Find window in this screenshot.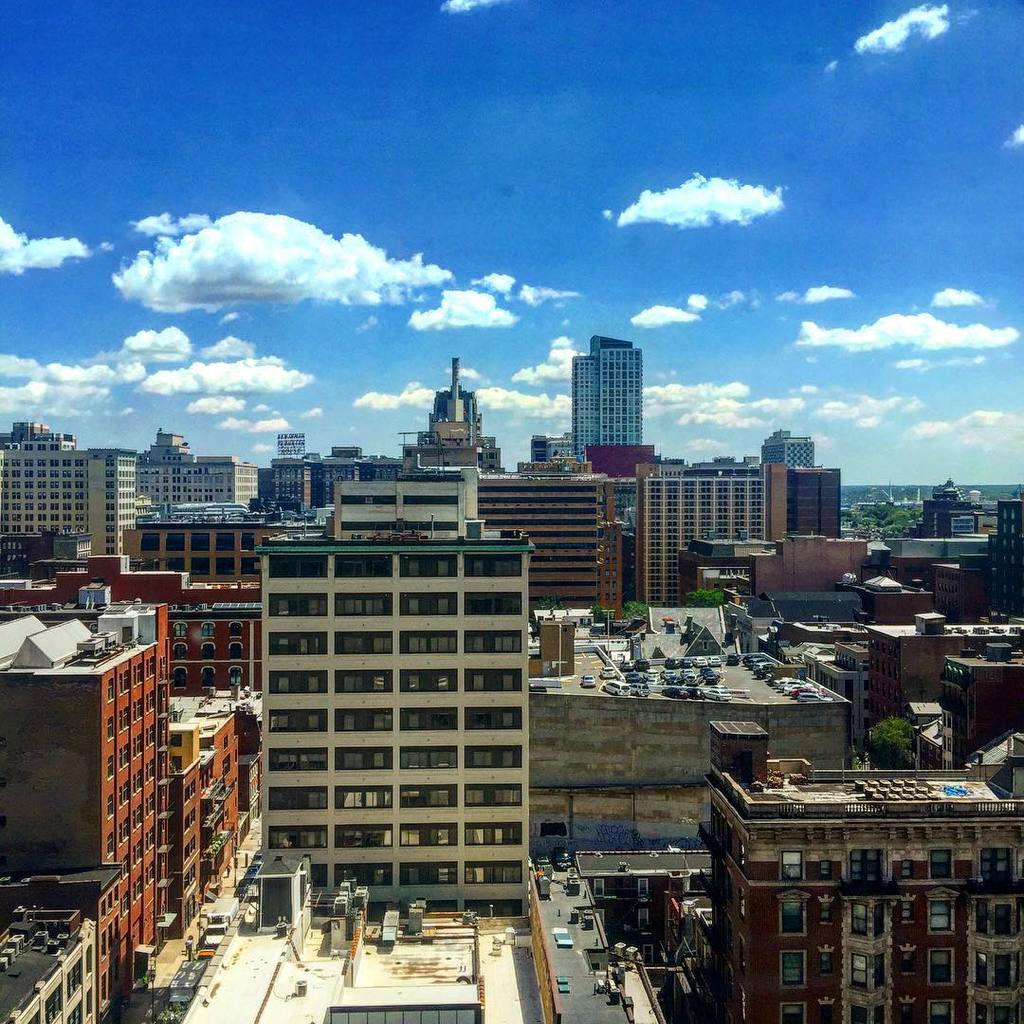
The bounding box for window is (left=138, top=452, right=257, bottom=508).
